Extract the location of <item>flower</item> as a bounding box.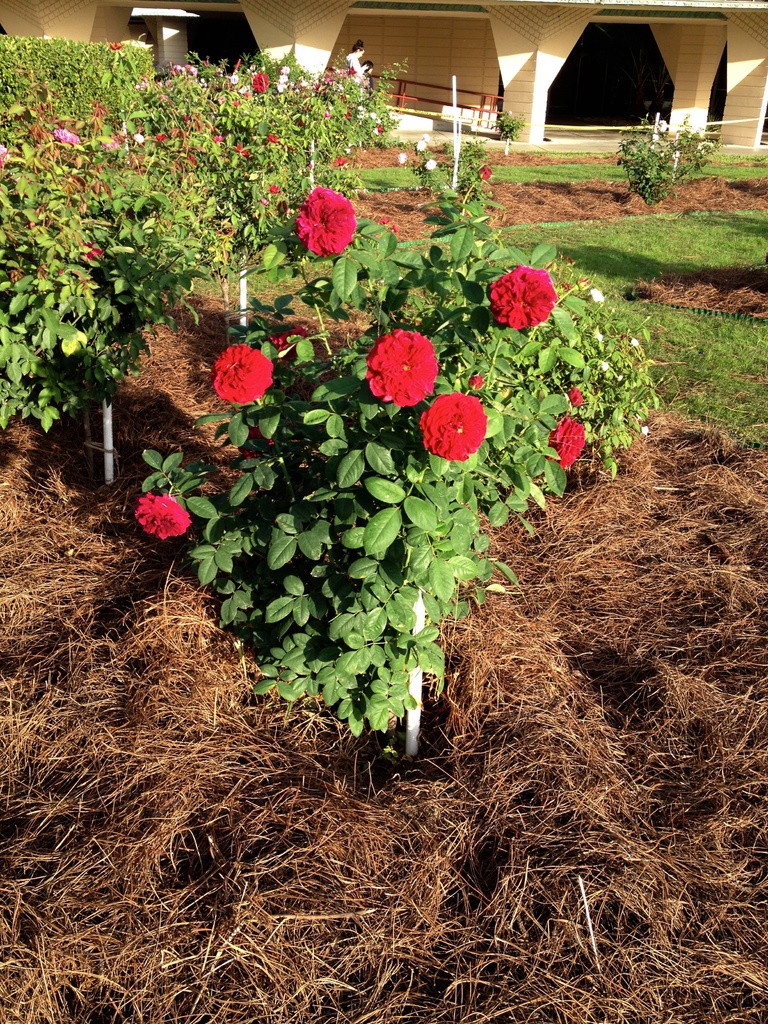
rect(657, 118, 669, 134).
